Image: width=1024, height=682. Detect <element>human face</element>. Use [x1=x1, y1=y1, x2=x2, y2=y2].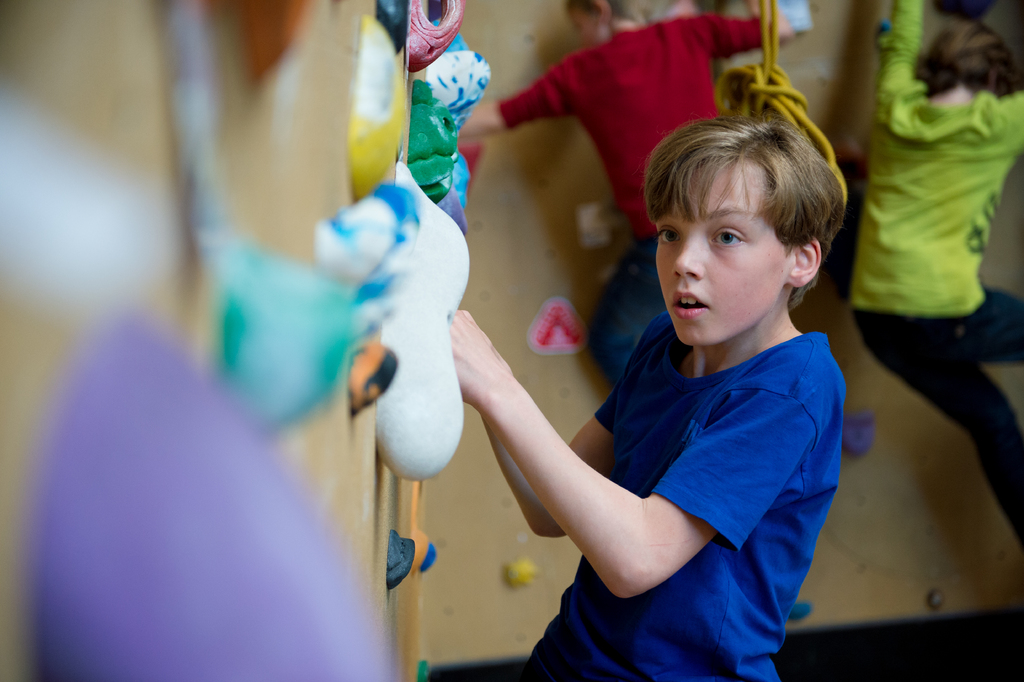
[x1=659, y1=163, x2=789, y2=344].
